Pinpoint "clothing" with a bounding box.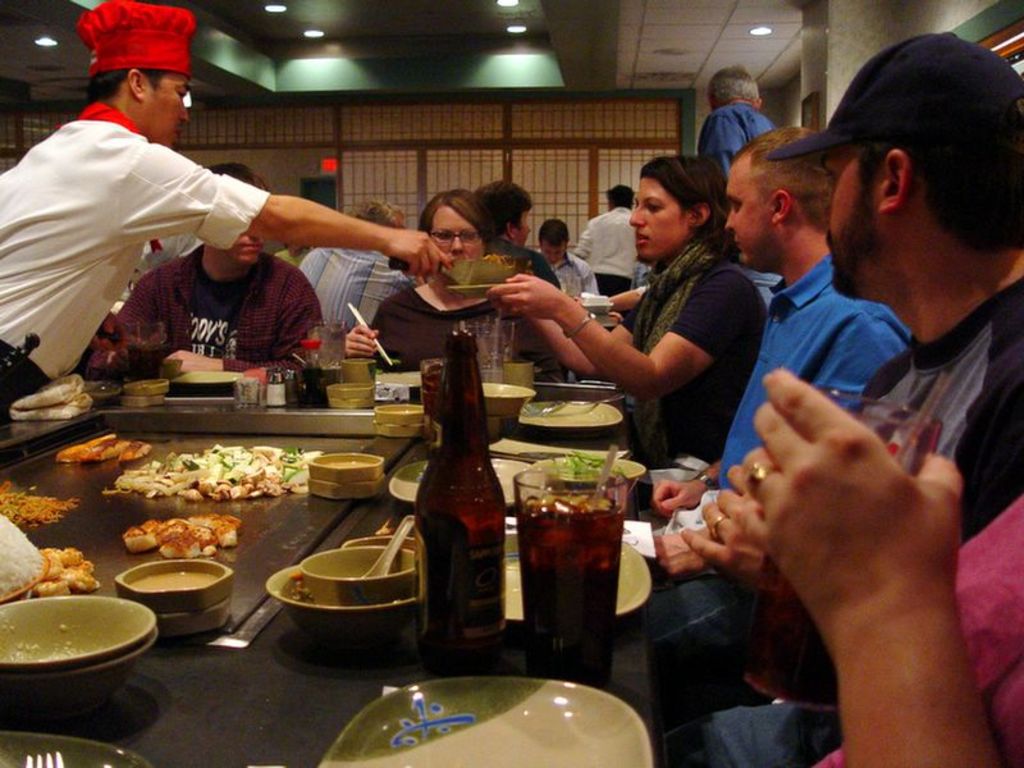
(111, 247, 323, 366).
